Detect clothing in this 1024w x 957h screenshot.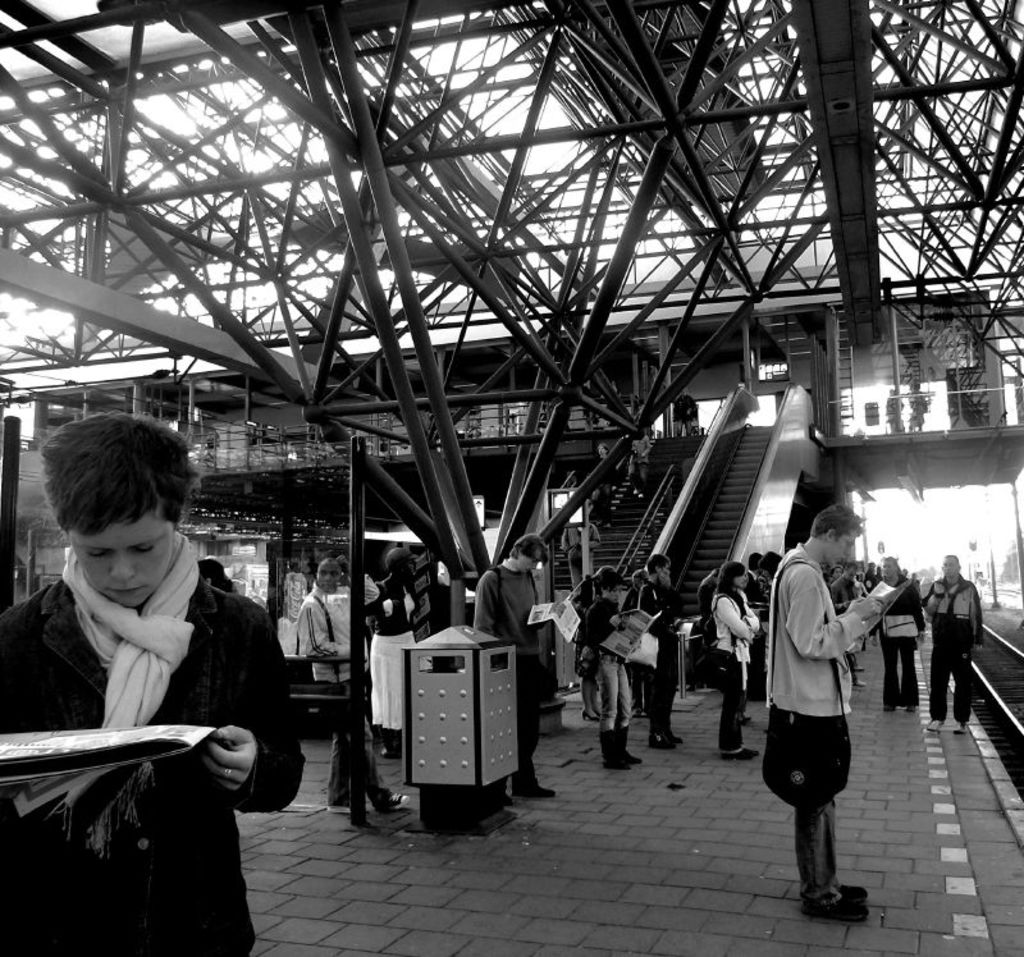
Detection: detection(467, 572, 548, 760).
